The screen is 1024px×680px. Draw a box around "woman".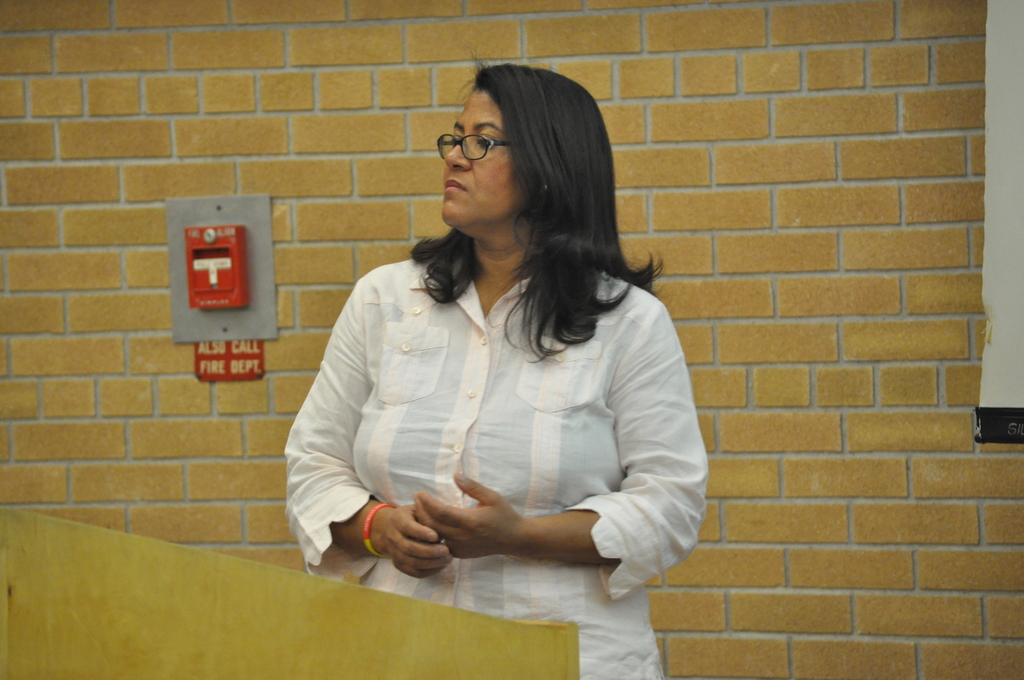
region(278, 58, 702, 655).
